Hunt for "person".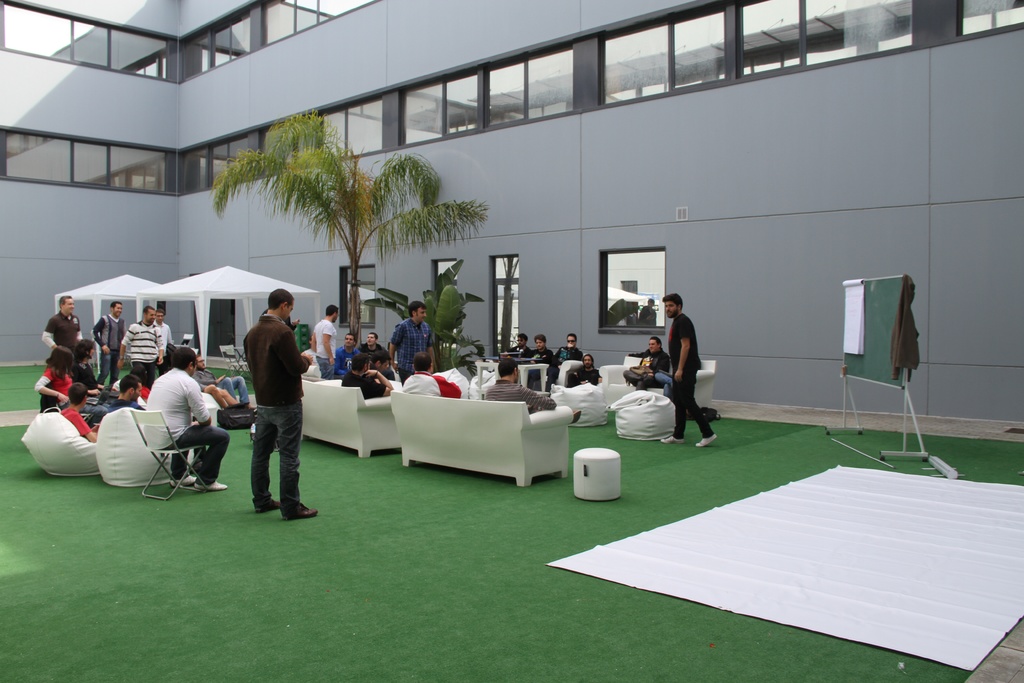
Hunted down at detection(505, 332, 526, 362).
